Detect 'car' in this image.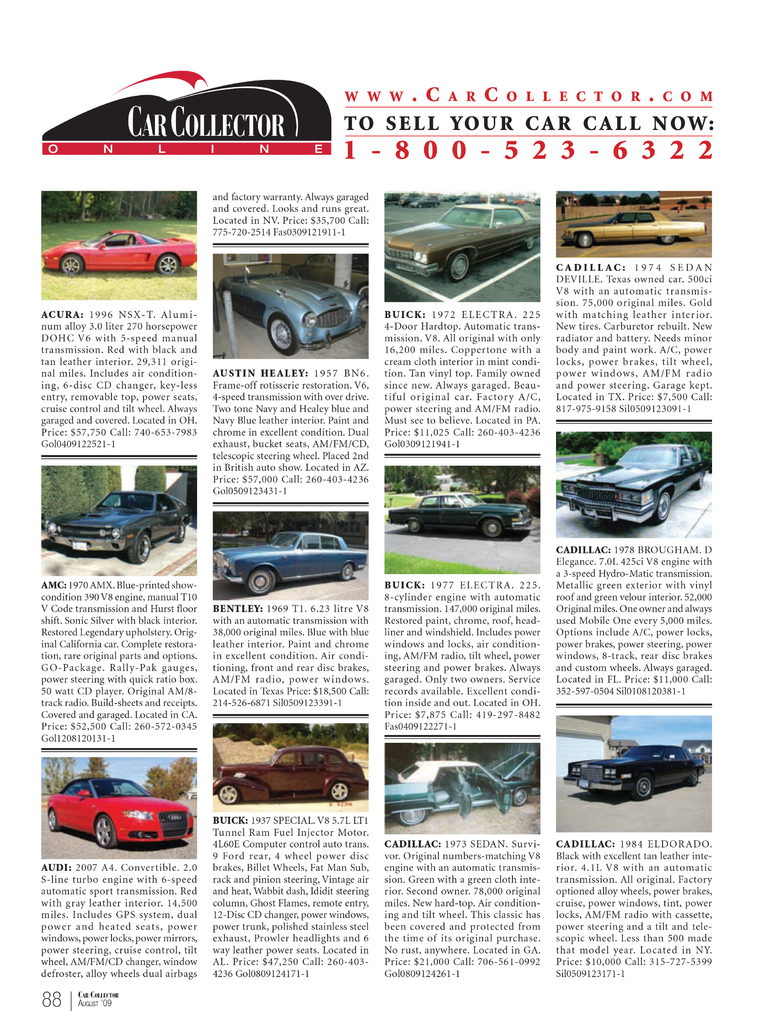
Detection: <bbox>219, 534, 376, 599</bbox>.
